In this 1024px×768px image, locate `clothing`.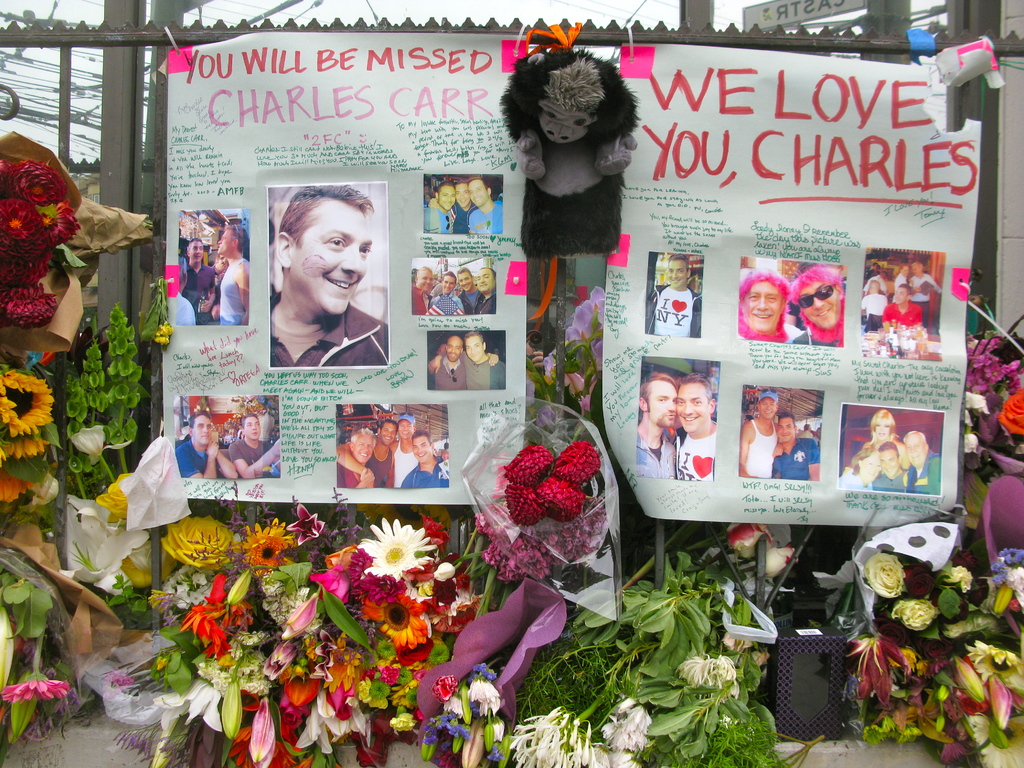
Bounding box: (left=481, top=282, right=503, bottom=316).
